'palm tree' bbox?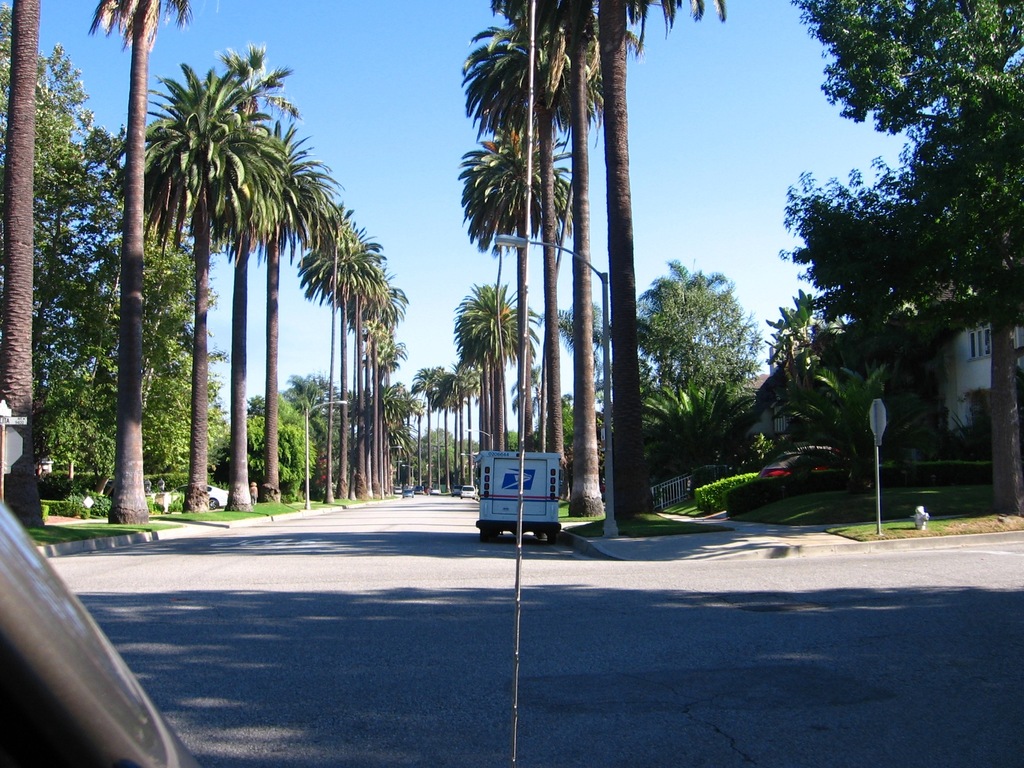
box(130, 80, 237, 481)
